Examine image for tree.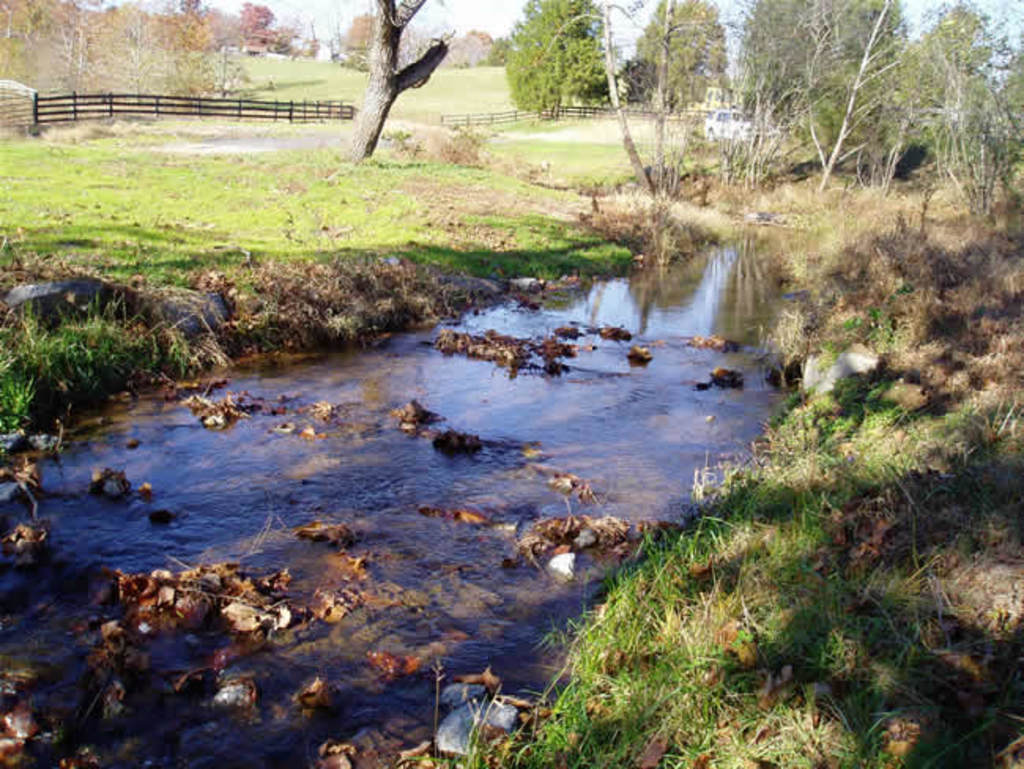
Examination result: {"x1": 339, "y1": 13, "x2": 378, "y2": 54}.
